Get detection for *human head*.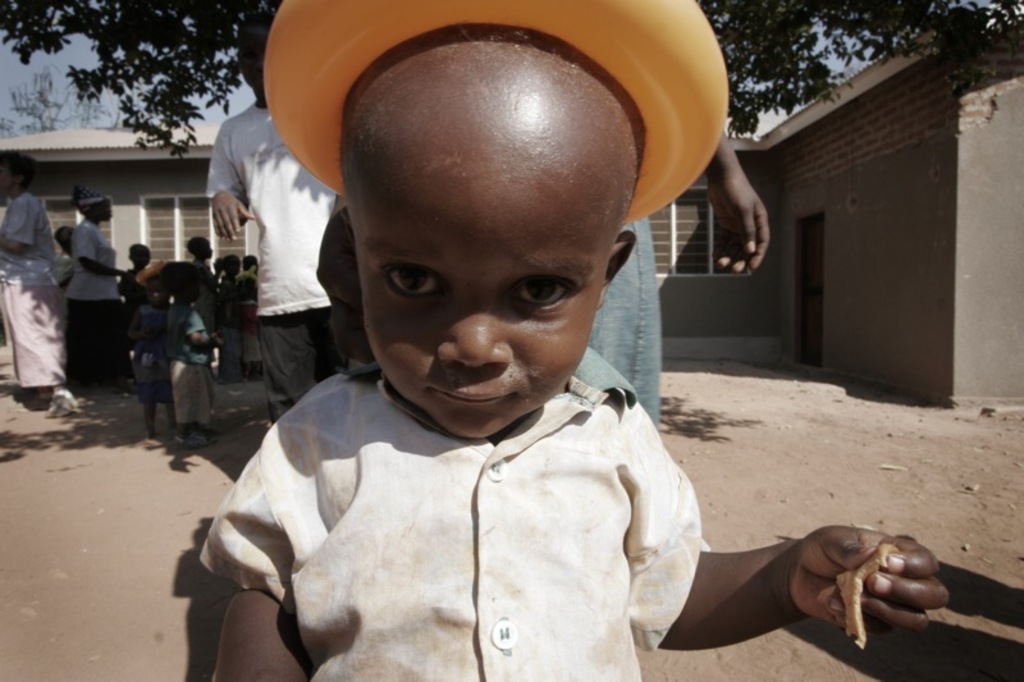
Detection: region(211, 253, 221, 275).
